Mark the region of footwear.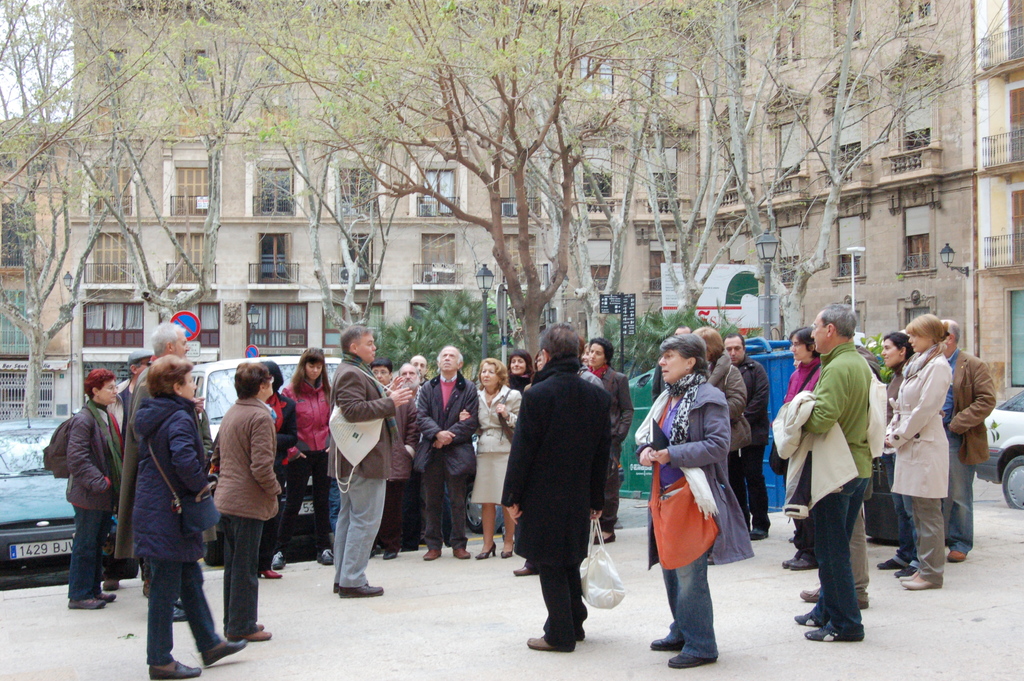
Region: (x1=260, y1=570, x2=282, y2=583).
